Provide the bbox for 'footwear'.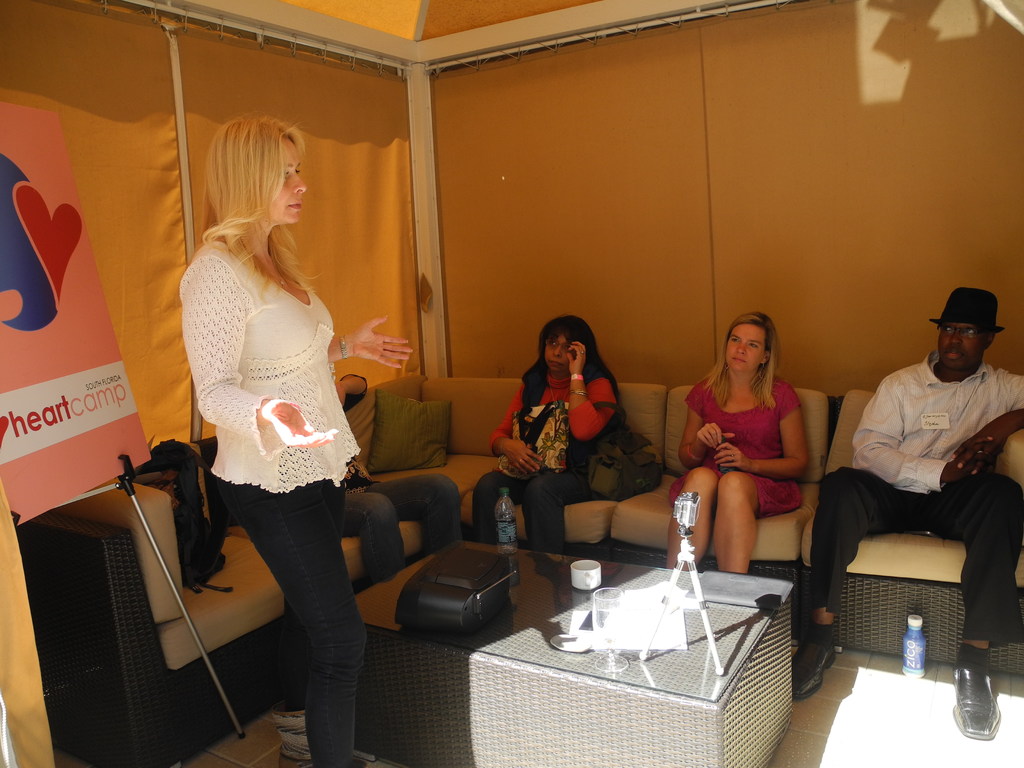
left=269, top=695, right=367, bottom=767.
